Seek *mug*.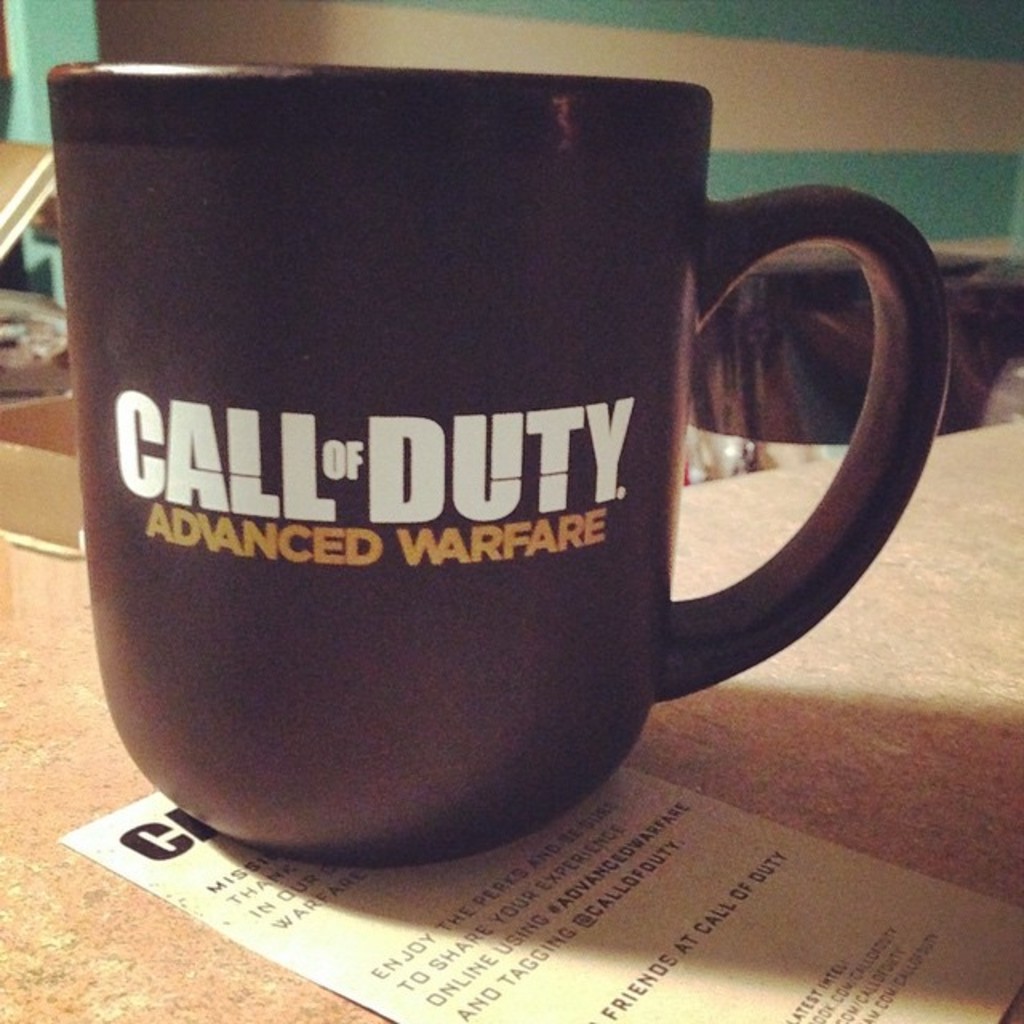
box=[46, 54, 958, 874].
